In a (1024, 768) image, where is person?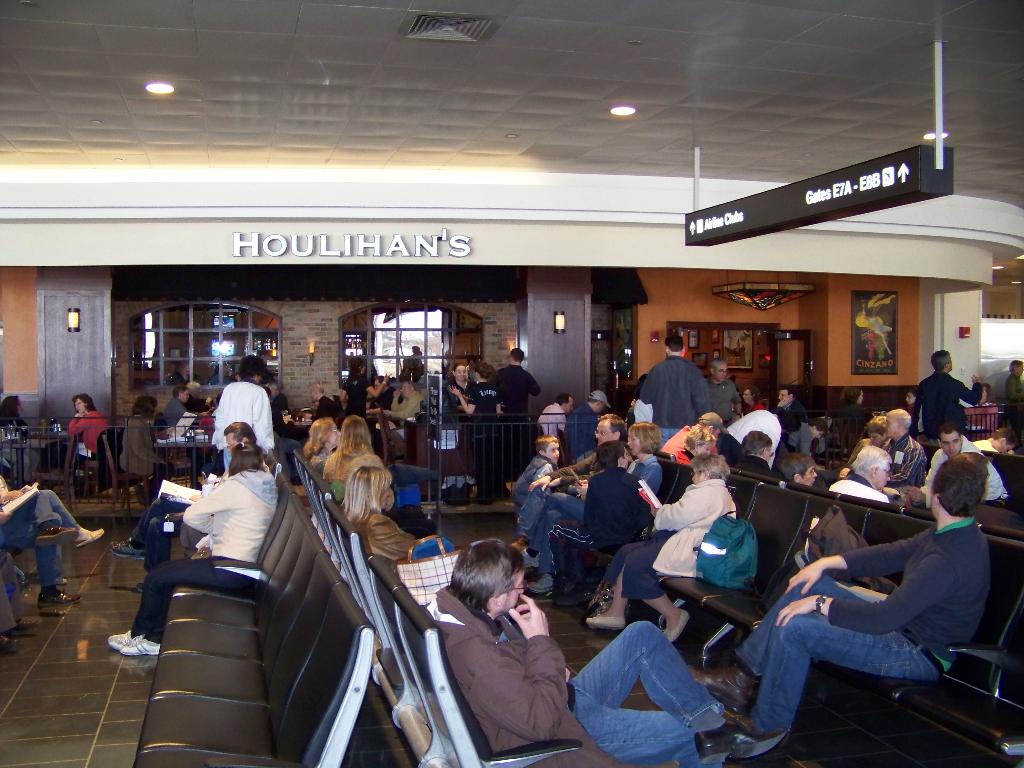
box(819, 442, 910, 504).
